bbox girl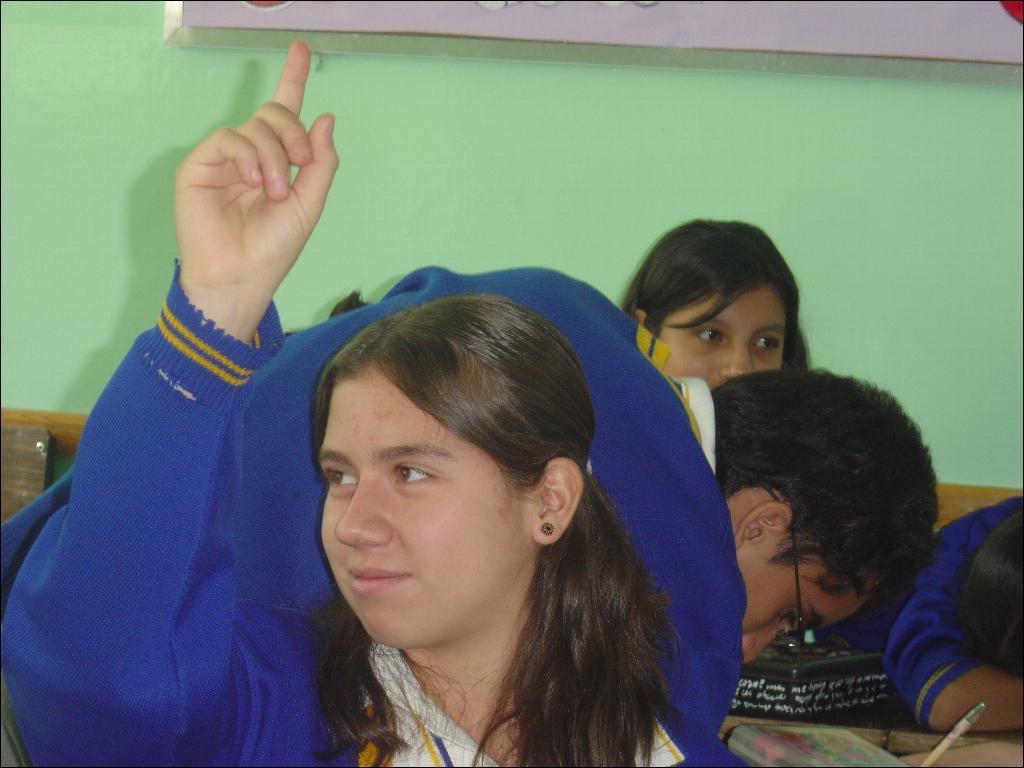
box(617, 209, 815, 413)
